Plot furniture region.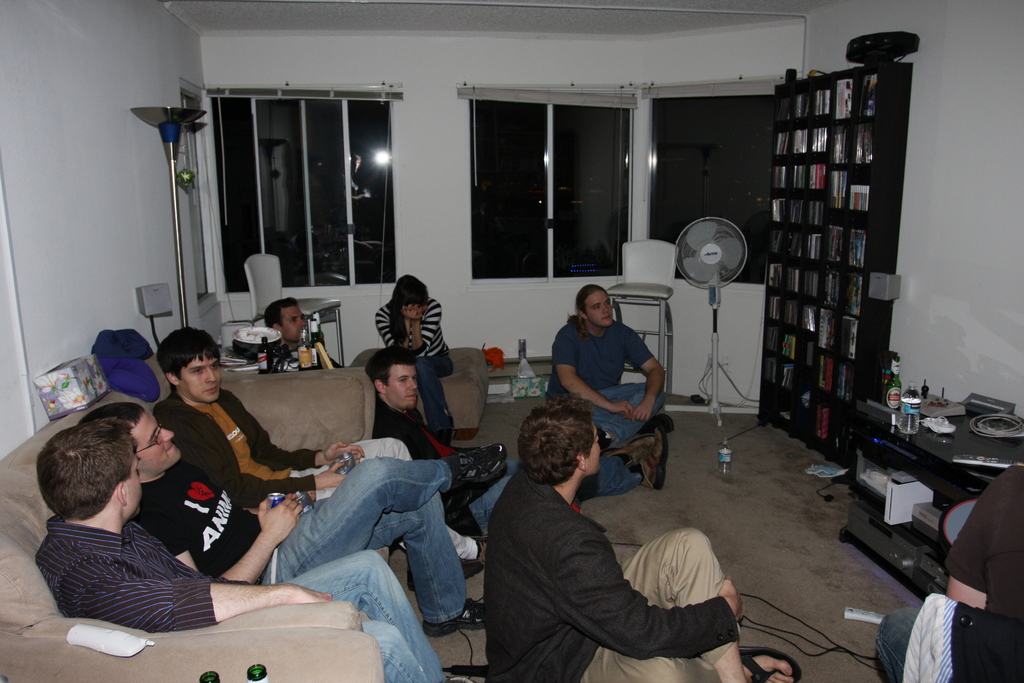
Plotted at (244, 251, 348, 375).
